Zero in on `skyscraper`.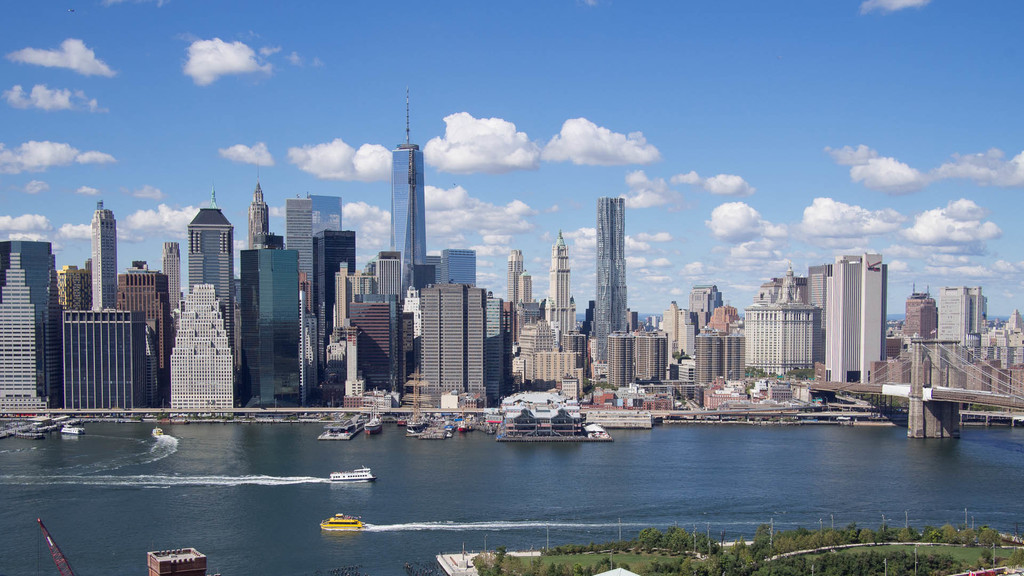
Zeroed in: locate(313, 237, 362, 415).
